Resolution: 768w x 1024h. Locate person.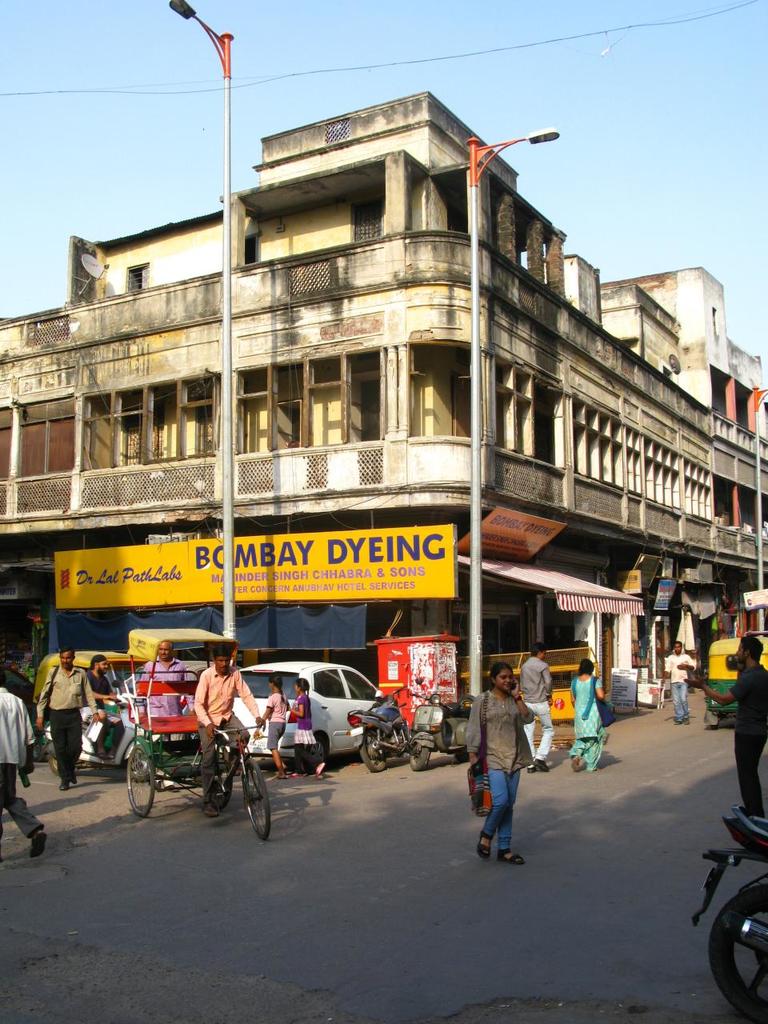
box=[30, 636, 96, 794].
